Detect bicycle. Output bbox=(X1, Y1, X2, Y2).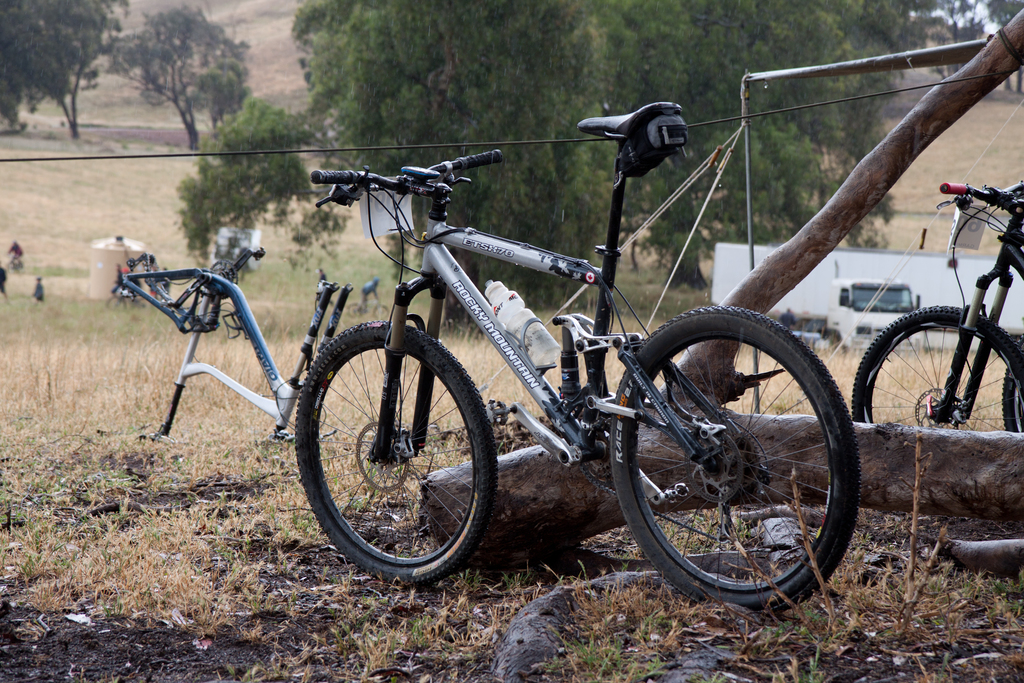
bbox=(190, 71, 877, 604).
